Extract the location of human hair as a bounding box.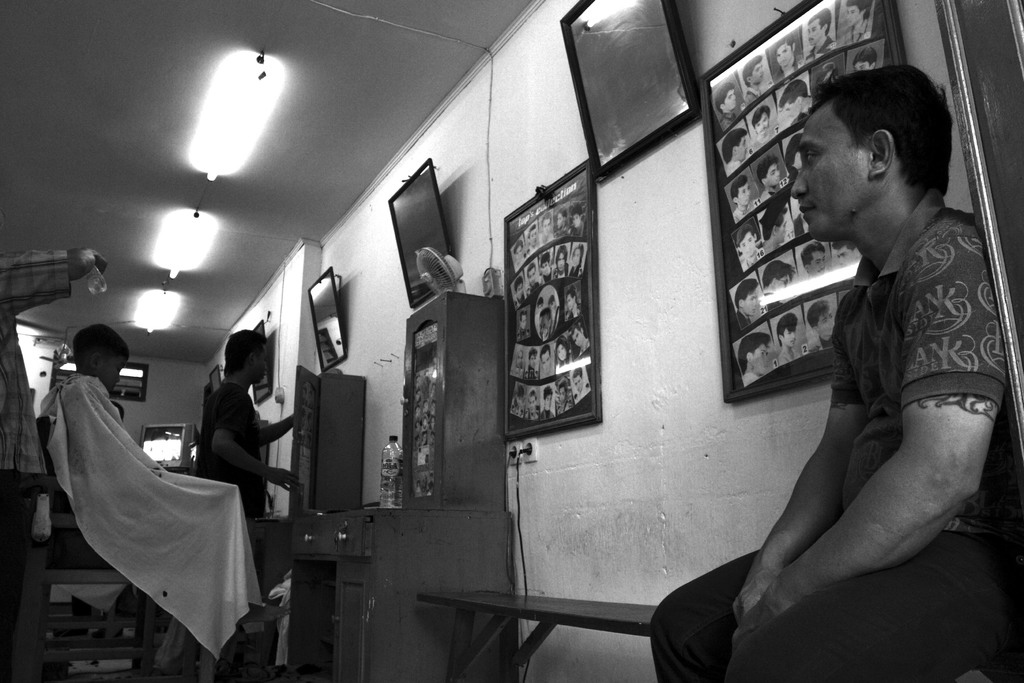
[557,242,566,273].
